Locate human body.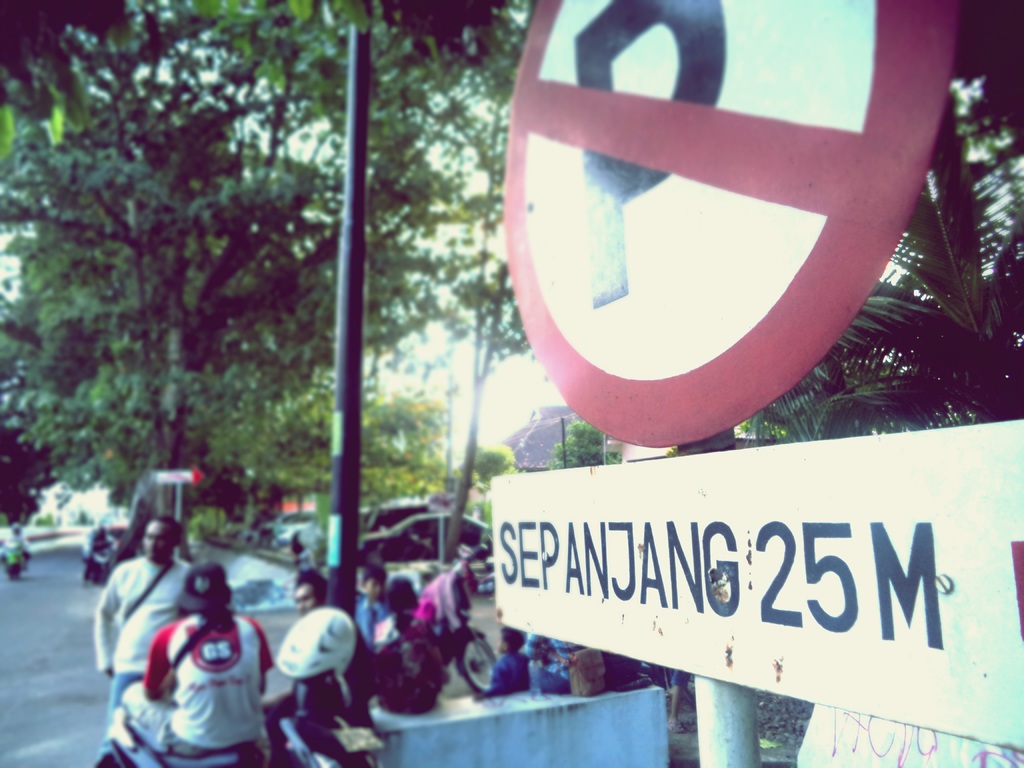
Bounding box: bbox=(93, 515, 195, 733).
